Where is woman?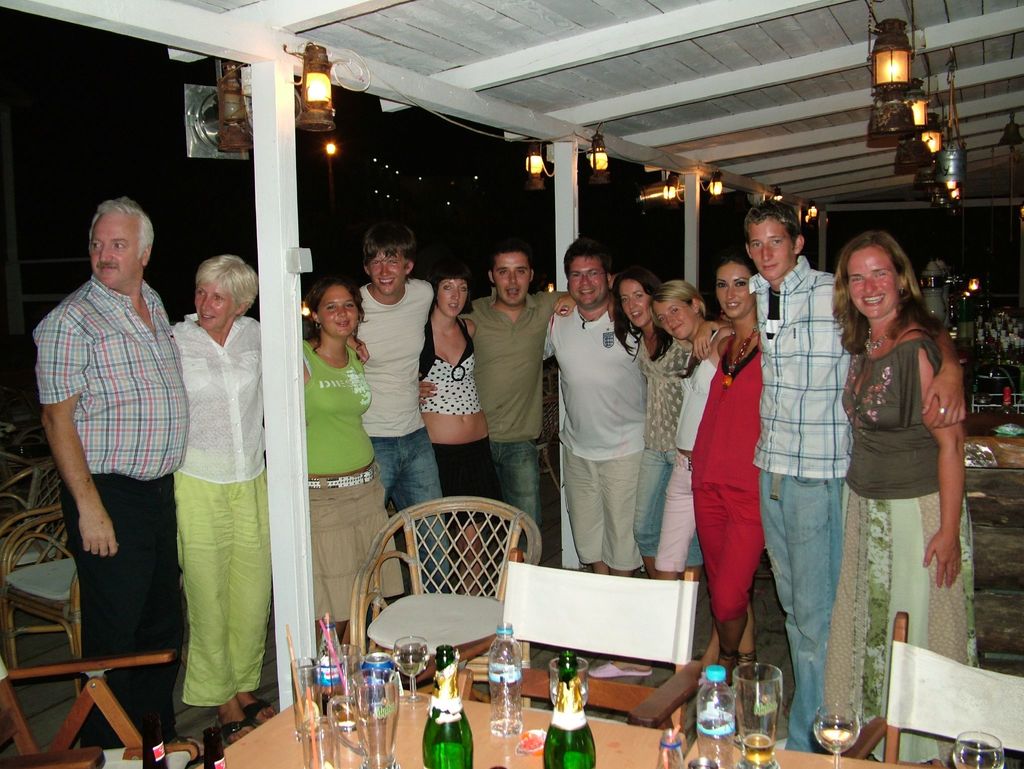
688 253 764 695.
